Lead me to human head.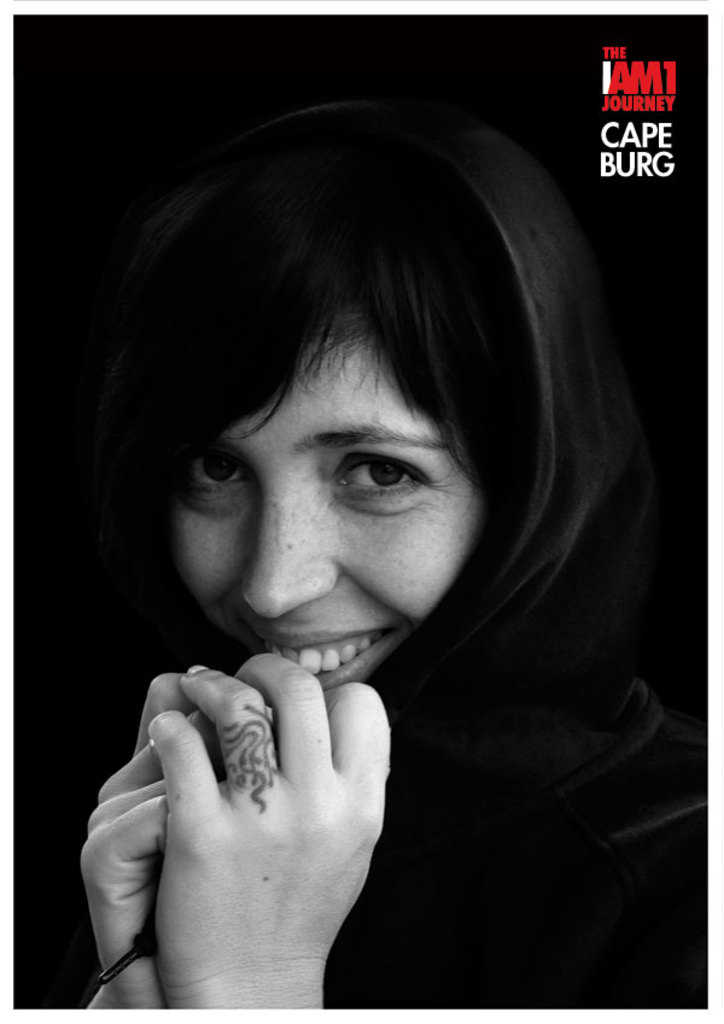
Lead to region(121, 90, 564, 736).
